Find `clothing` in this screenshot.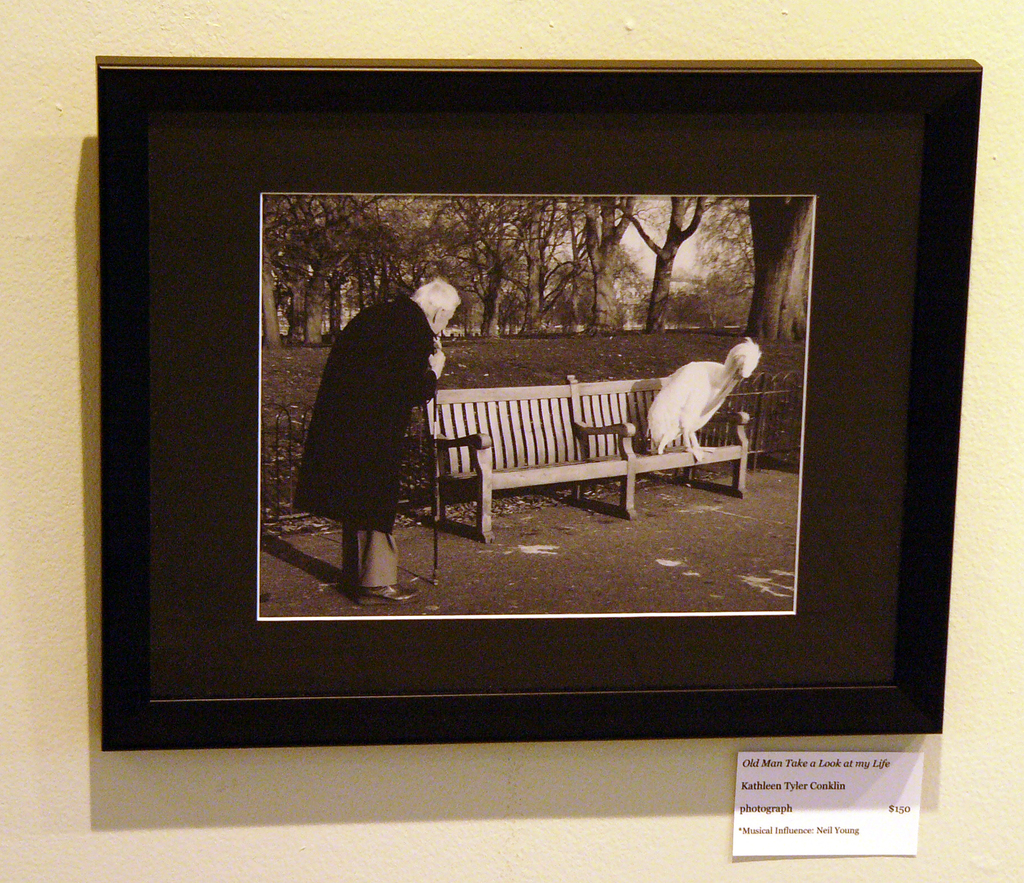
The bounding box for `clothing` is 340, 522, 399, 589.
